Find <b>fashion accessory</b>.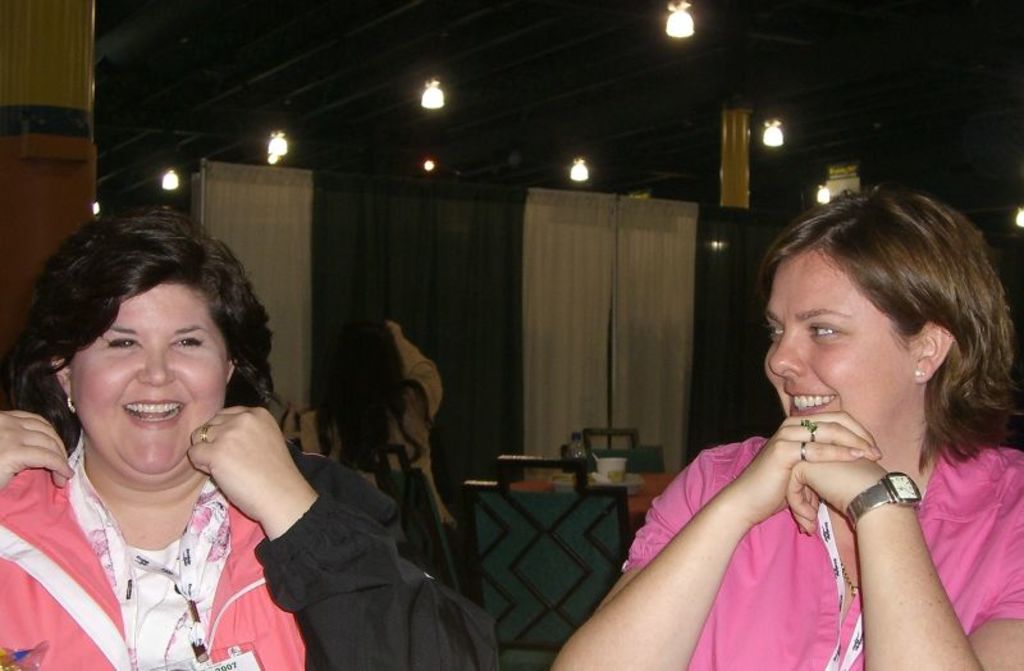
select_region(913, 362, 924, 380).
